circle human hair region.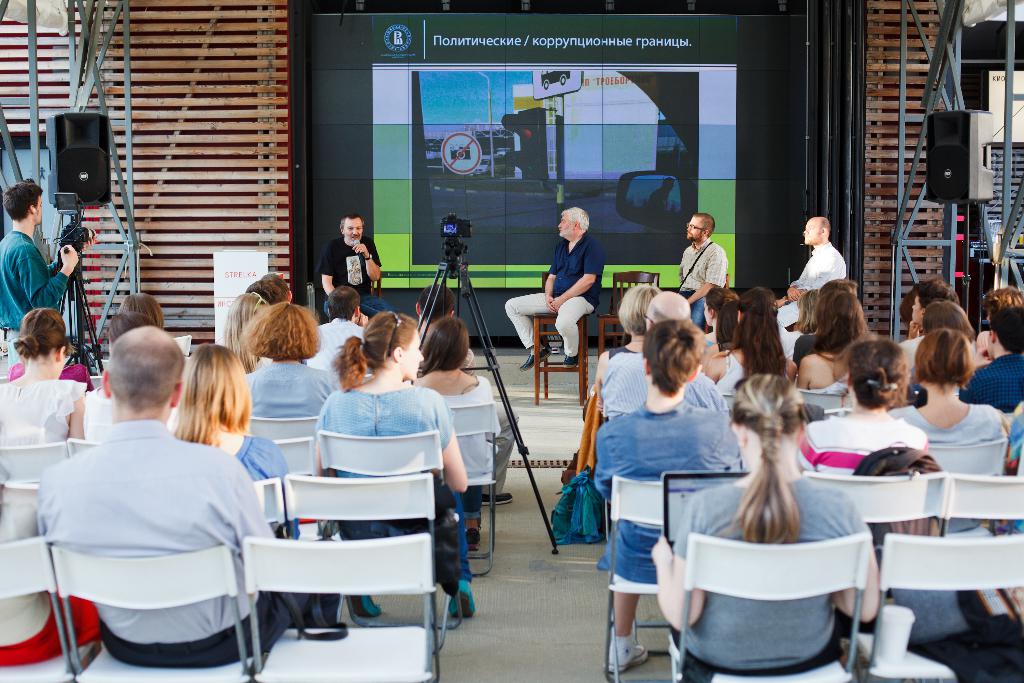
Region: x1=331 y1=310 x2=416 y2=394.
